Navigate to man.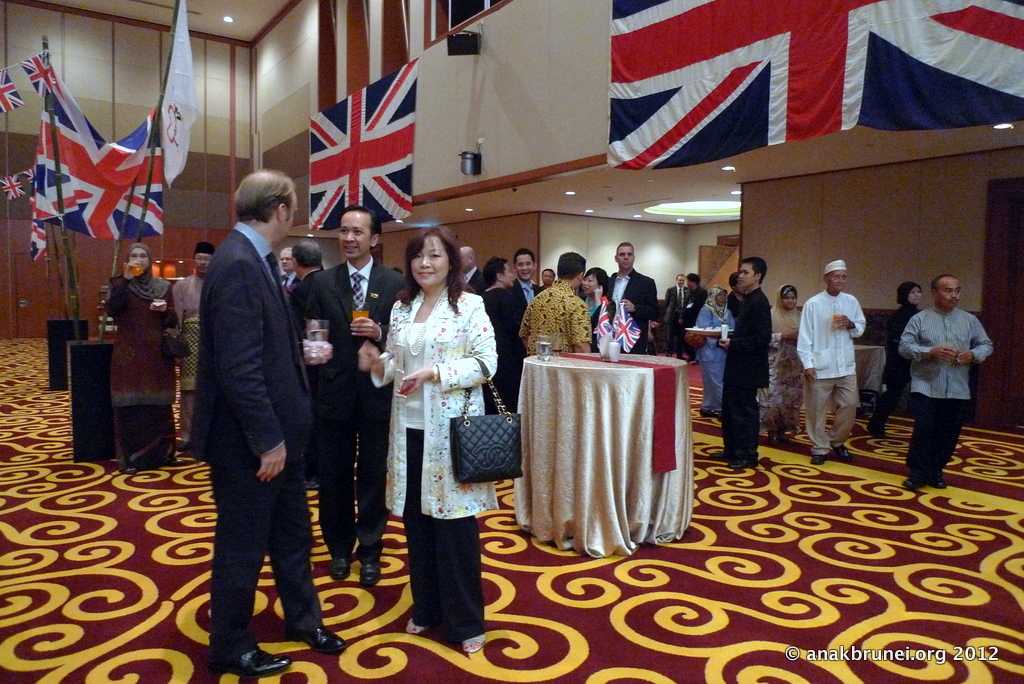
Navigation target: <bbox>174, 161, 326, 667</bbox>.
